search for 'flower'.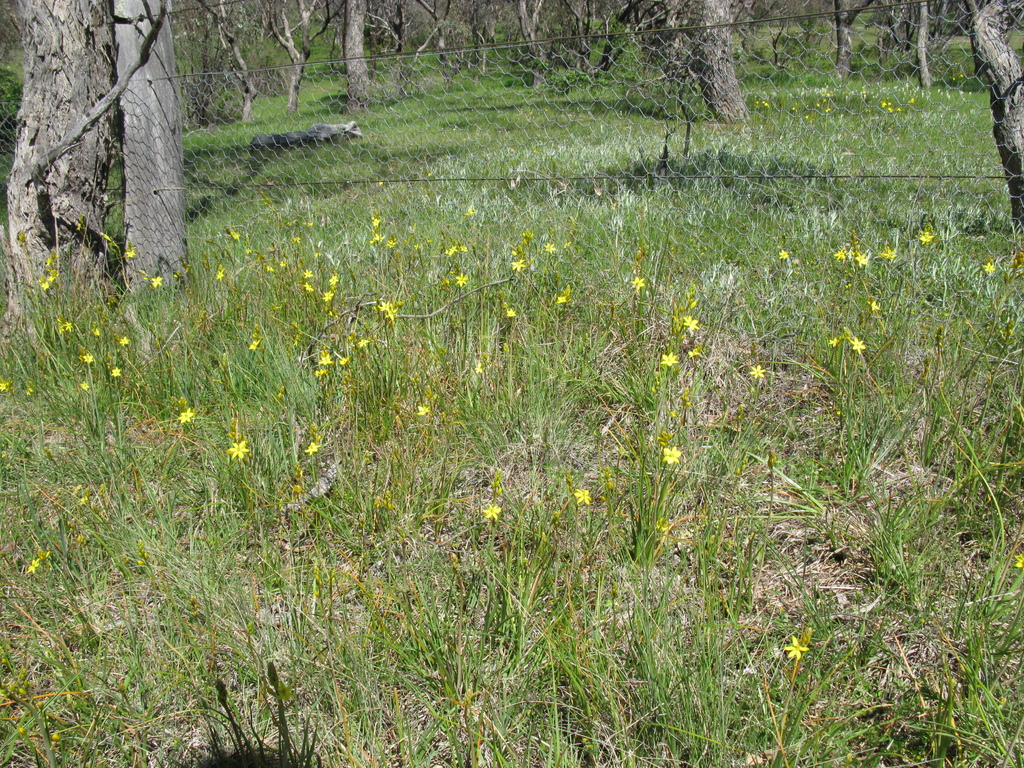
Found at l=81, t=348, r=97, b=363.
